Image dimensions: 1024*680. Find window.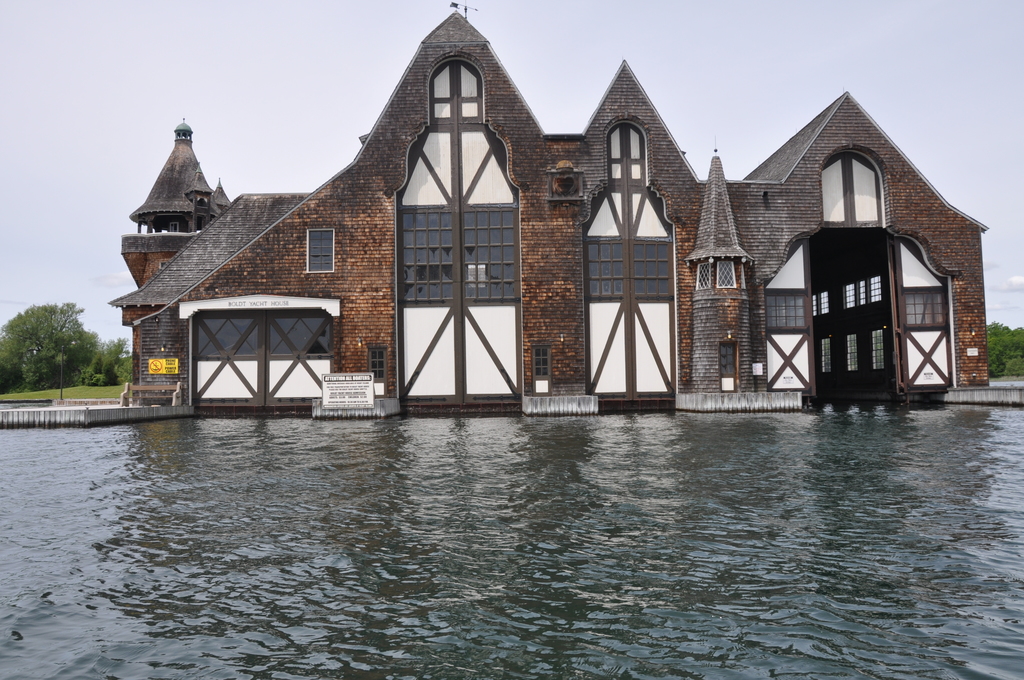
[x1=820, y1=291, x2=830, y2=314].
